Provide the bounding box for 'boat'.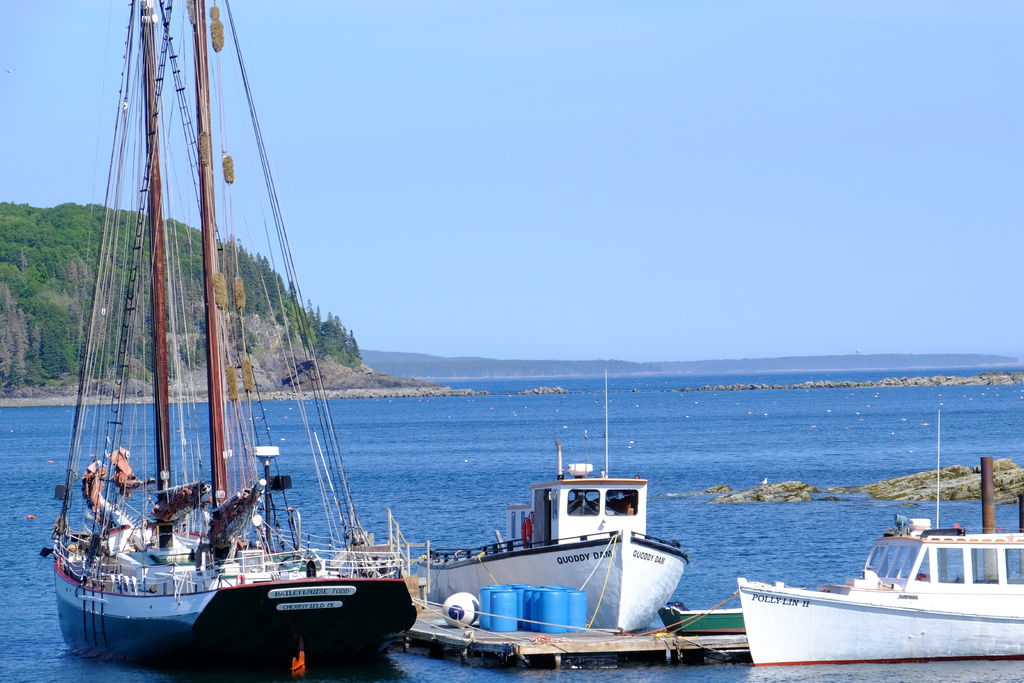
bbox(406, 362, 695, 634).
